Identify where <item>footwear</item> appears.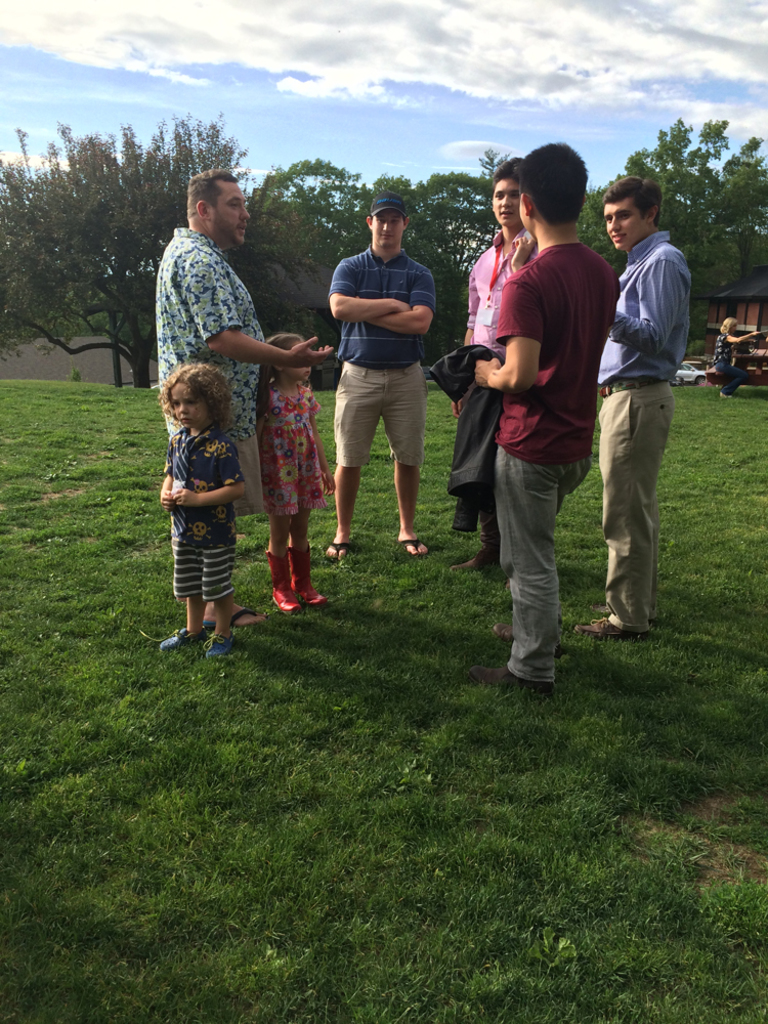
Appears at <box>206,633,245,659</box>.
